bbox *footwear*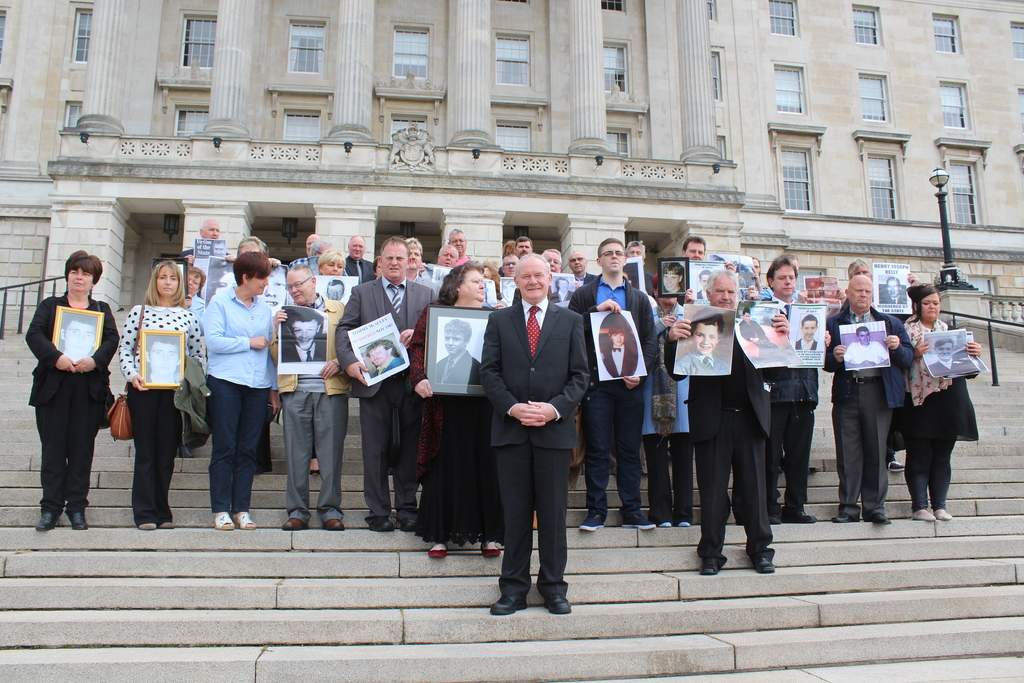
<box>828,513,857,525</box>
